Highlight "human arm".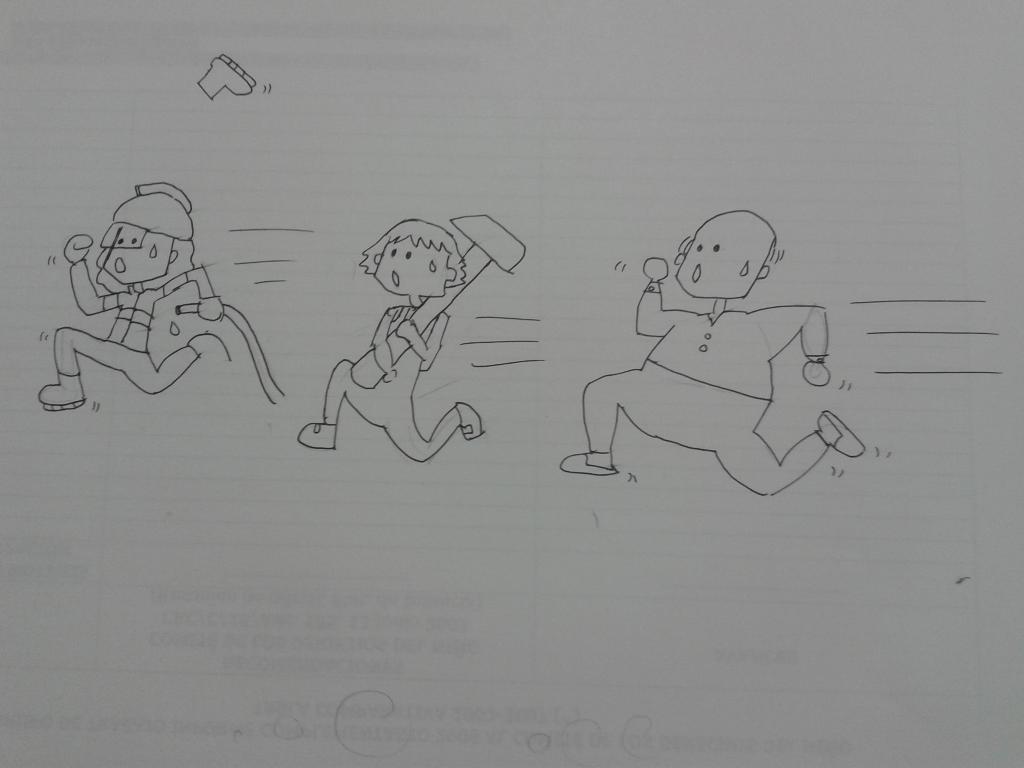
Highlighted region: {"left": 164, "top": 259, "right": 223, "bottom": 324}.
